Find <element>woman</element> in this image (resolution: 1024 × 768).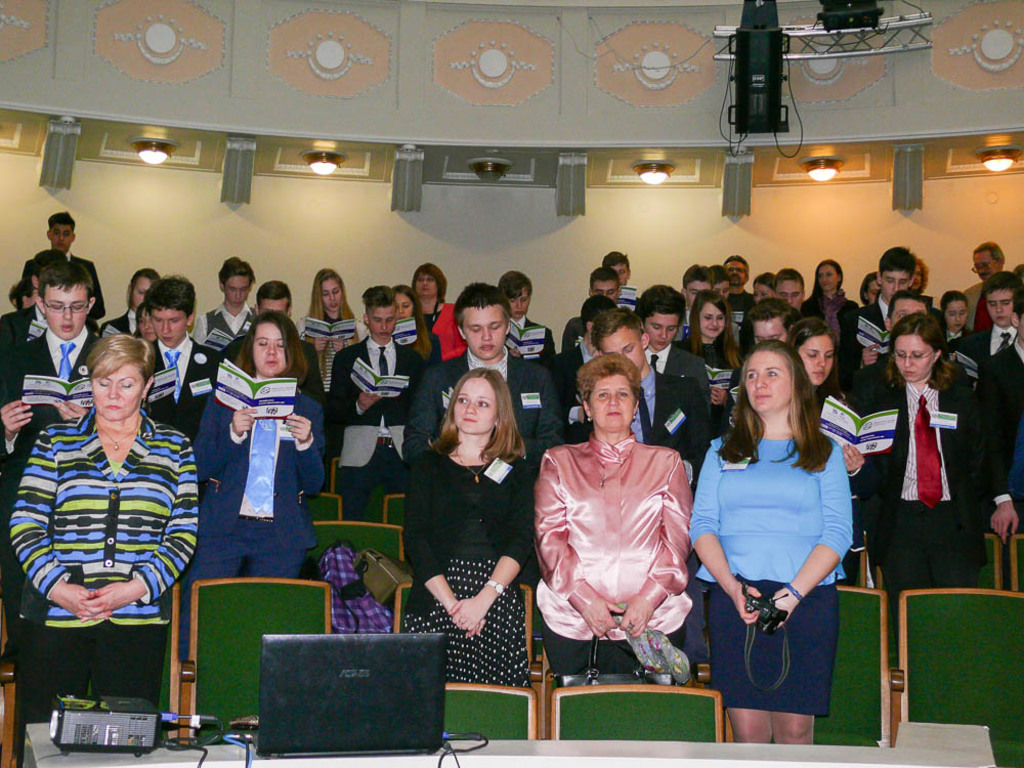
(left=295, top=265, right=369, bottom=419).
